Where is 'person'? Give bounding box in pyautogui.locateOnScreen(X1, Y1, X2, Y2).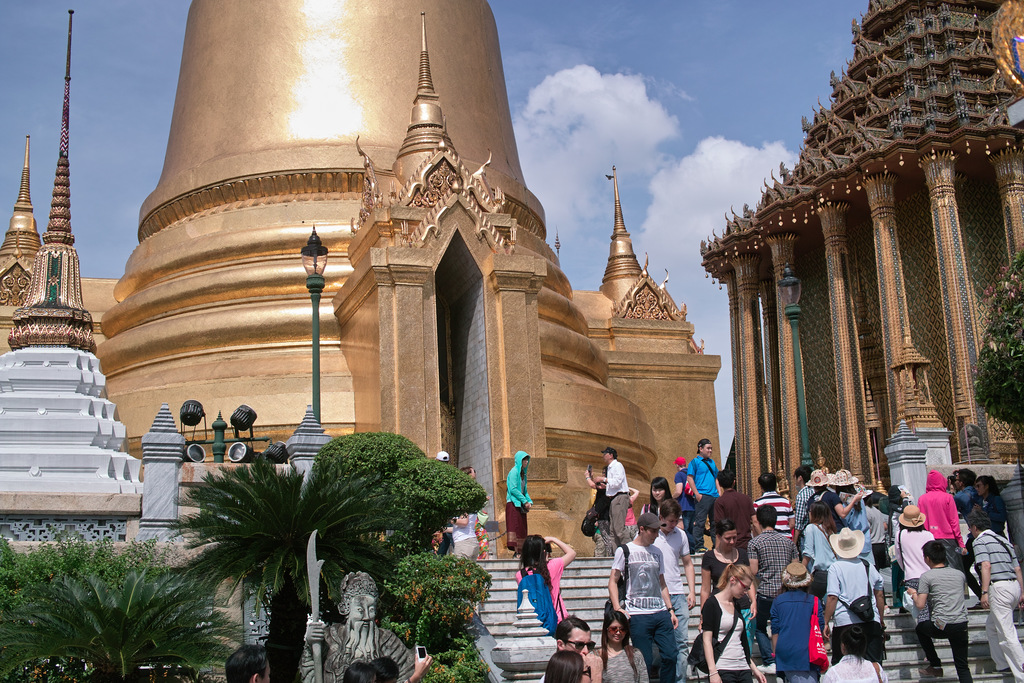
pyautogui.locateOnScreen(591, 606, 650, 682).
